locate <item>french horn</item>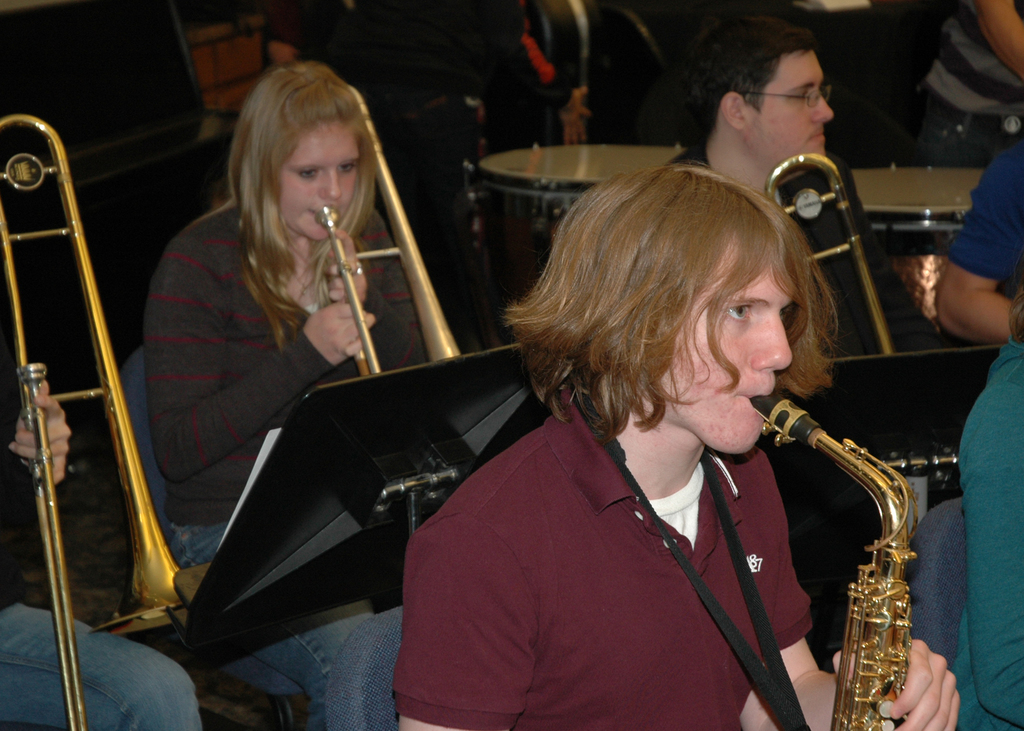
l=0, t=112, r=195, b=730
